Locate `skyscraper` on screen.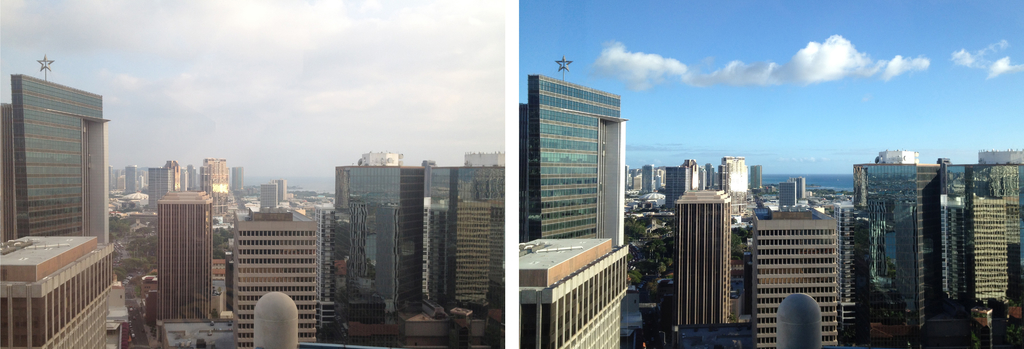
On screen at x1=673, y1=179, x2=742, y2=328.
